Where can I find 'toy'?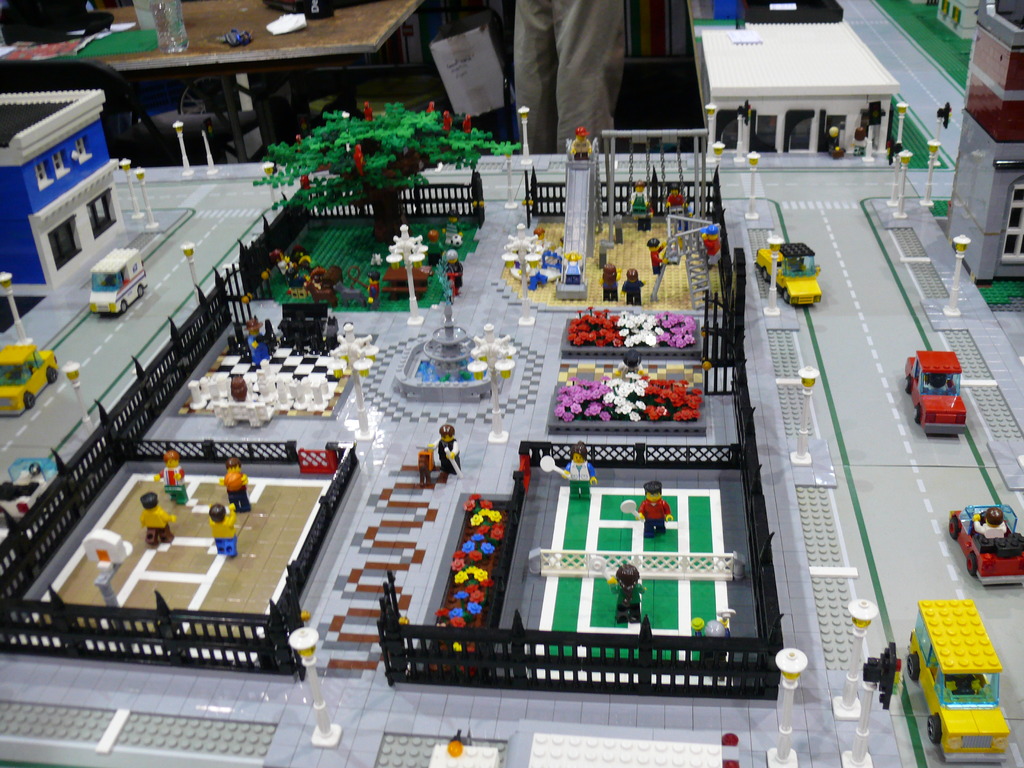
You can find it at (left=207, top=504, right=239, bottom=564).
